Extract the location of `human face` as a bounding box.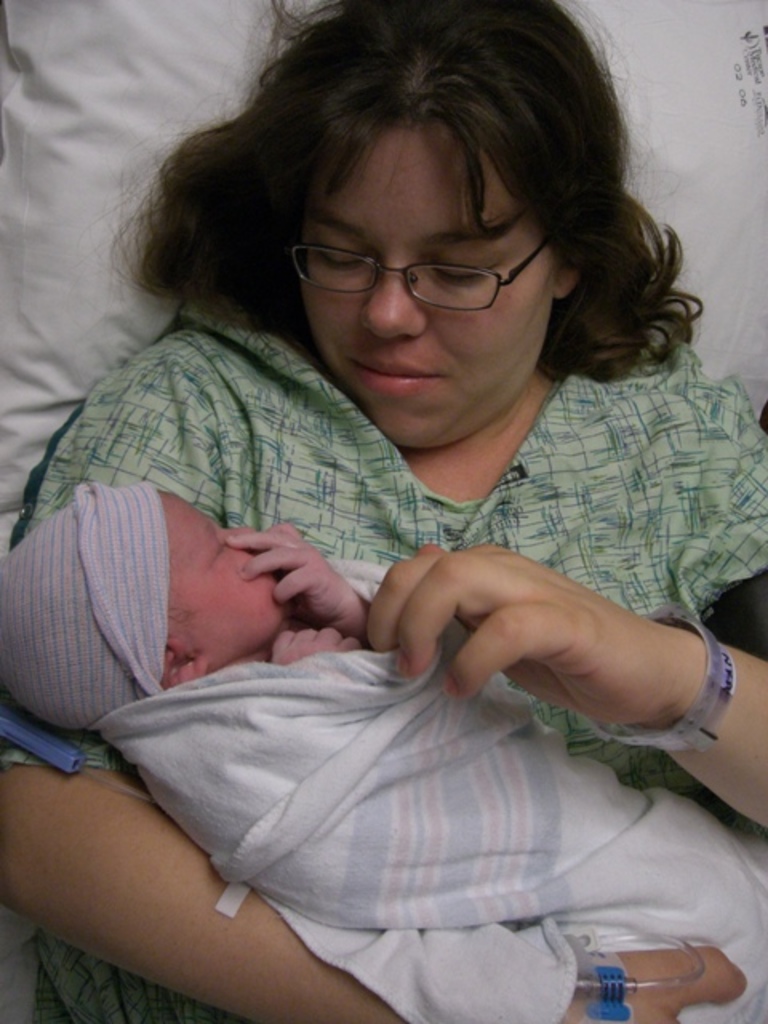
detection(163, 486, 298, 664).
